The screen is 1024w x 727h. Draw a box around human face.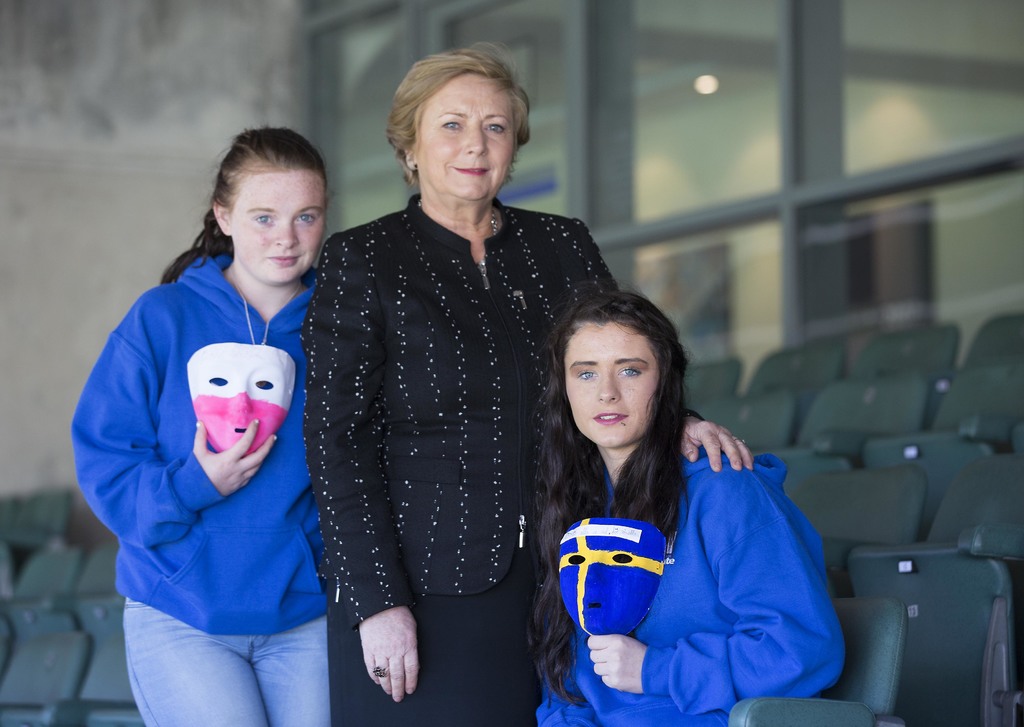
bbox(225, 166, 317, 289).
